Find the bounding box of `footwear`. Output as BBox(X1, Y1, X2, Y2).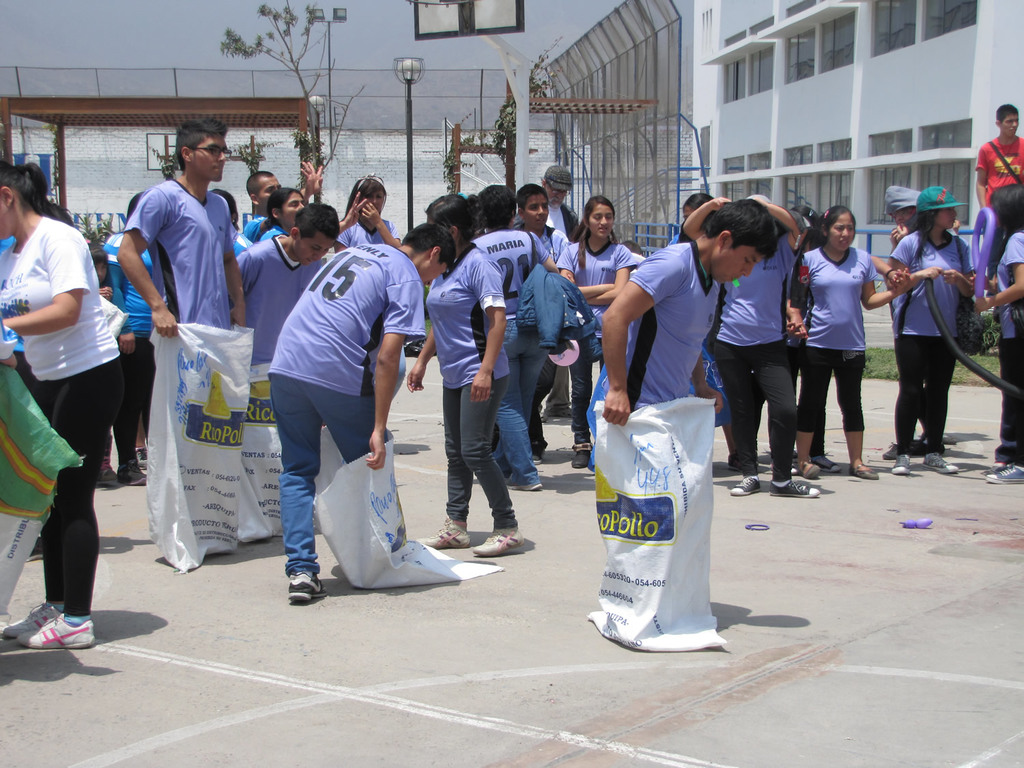
BBox(849, 462, 881, 479).
